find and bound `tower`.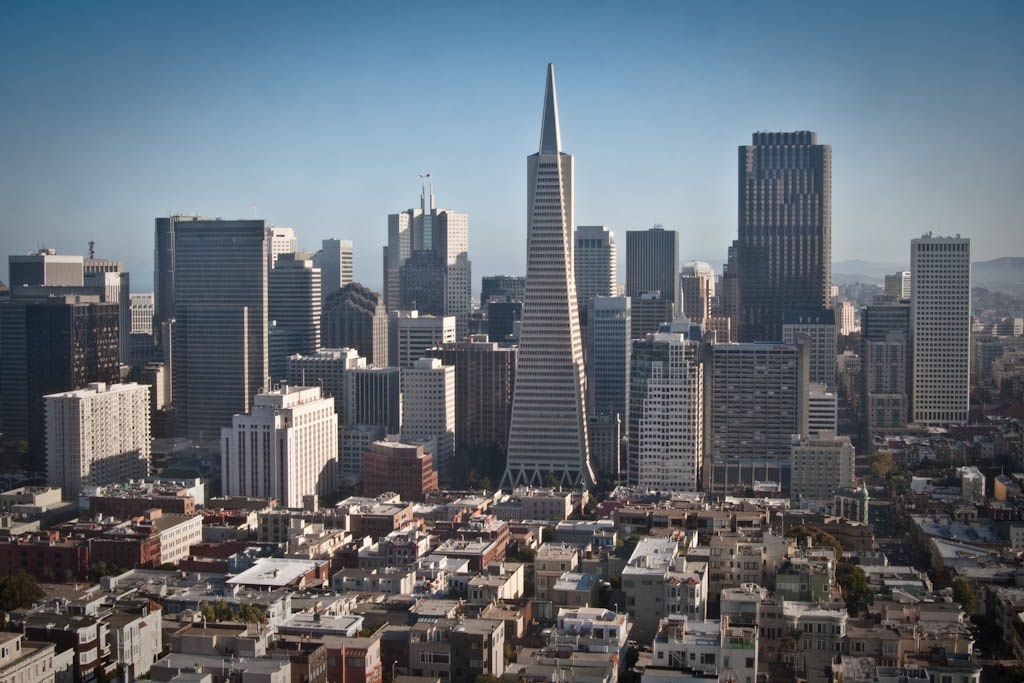
Bound: [left=574, top=303, right=626, bottom=480].
